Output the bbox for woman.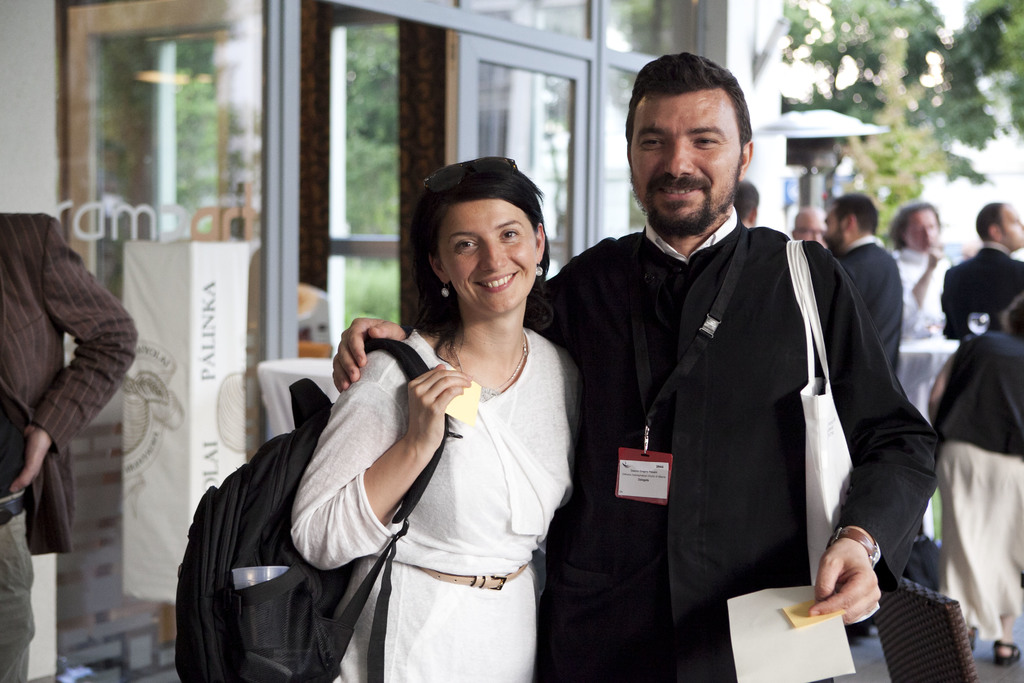
241 170 594 673.
